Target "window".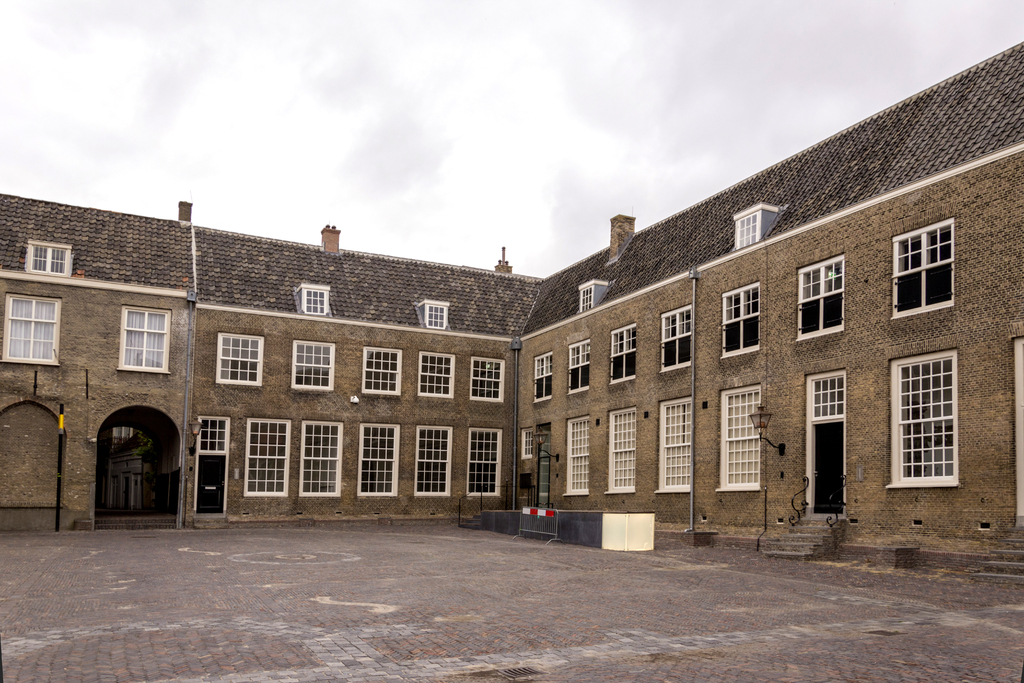
Target region: <bbox>291, 343, 335, 393</bbox>.
